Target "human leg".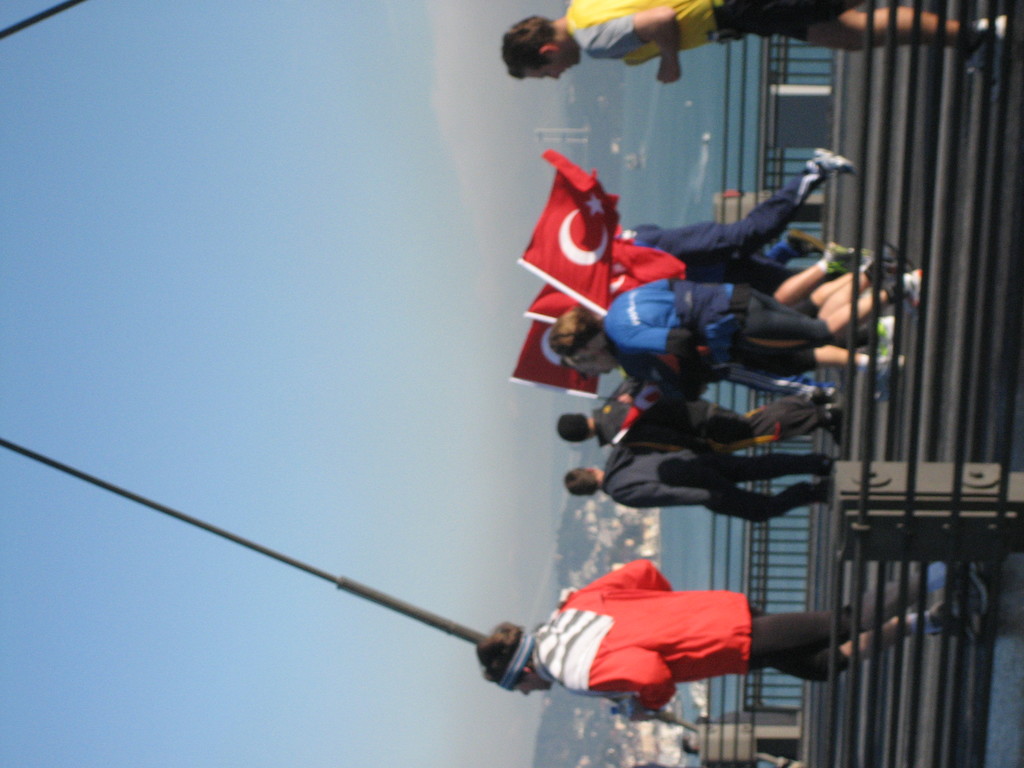
Target region: [x1=778, y1=614, x2=976, y2=685].
